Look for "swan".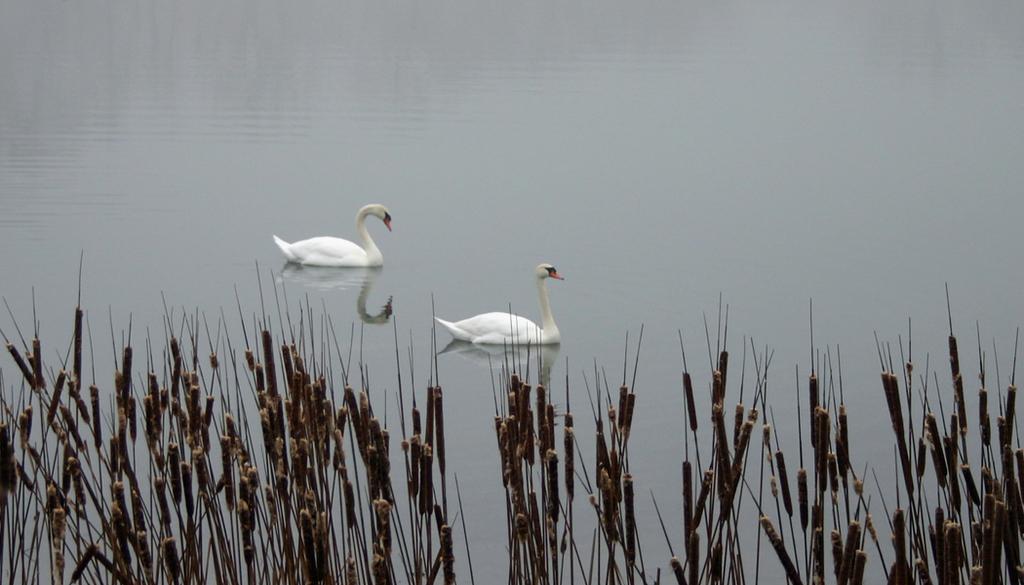
Found: bbox=[429, 259, 567, 348].
